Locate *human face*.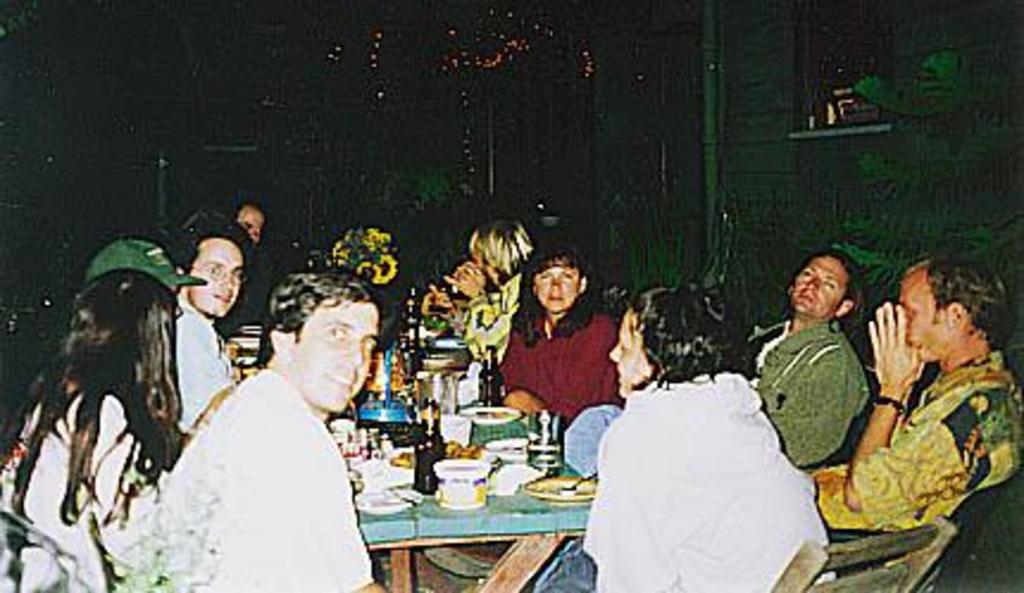
Bounding box: <region>186, 243, 243, 317</region>.
